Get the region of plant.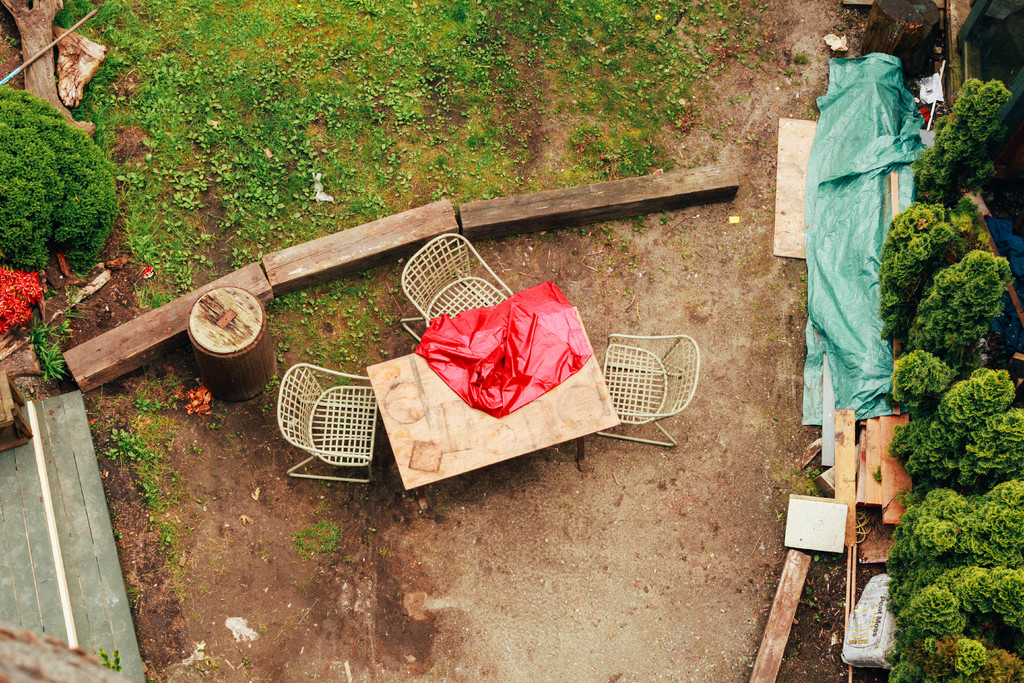
[left=888, top=477, right=1023, bottom=617].
